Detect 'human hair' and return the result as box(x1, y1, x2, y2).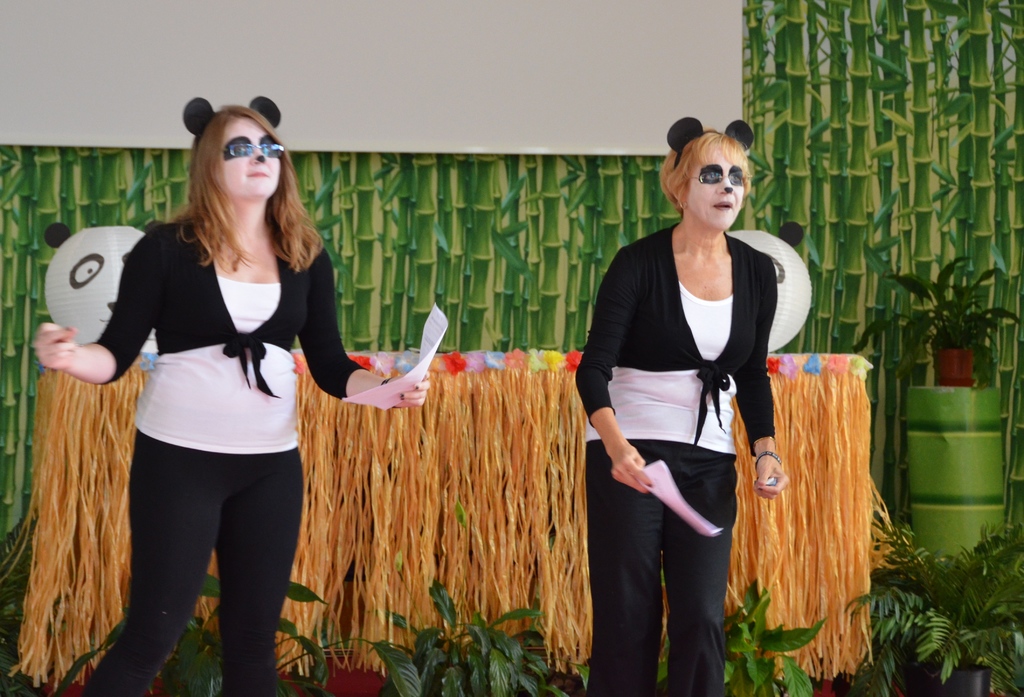
box(142, 119, 301, 279).
